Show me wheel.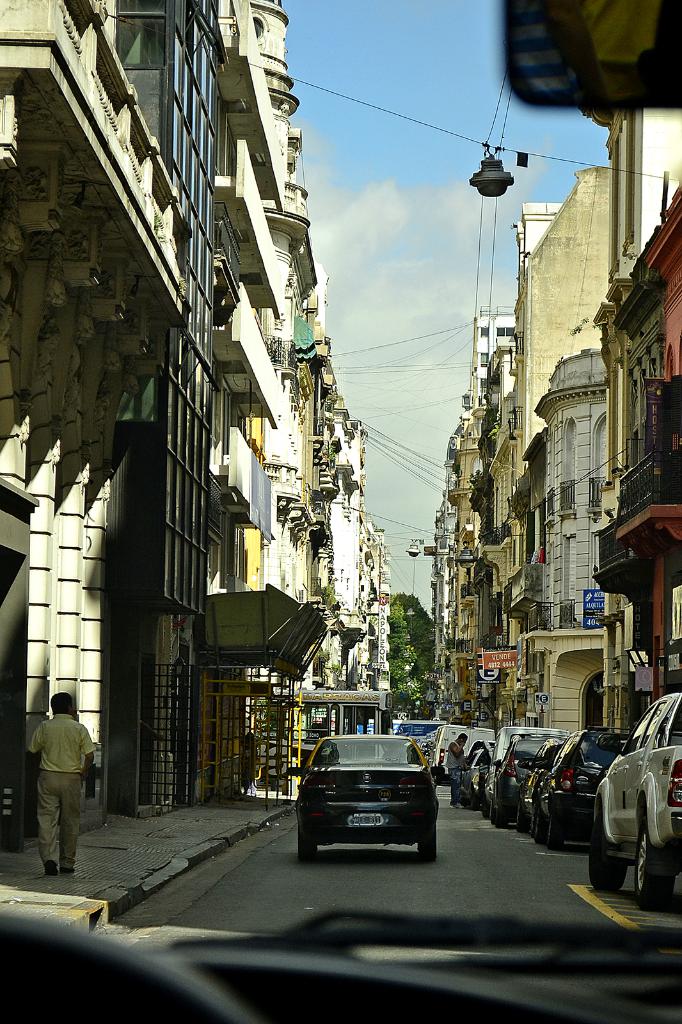
wheel is here: (297,819,321,861).
